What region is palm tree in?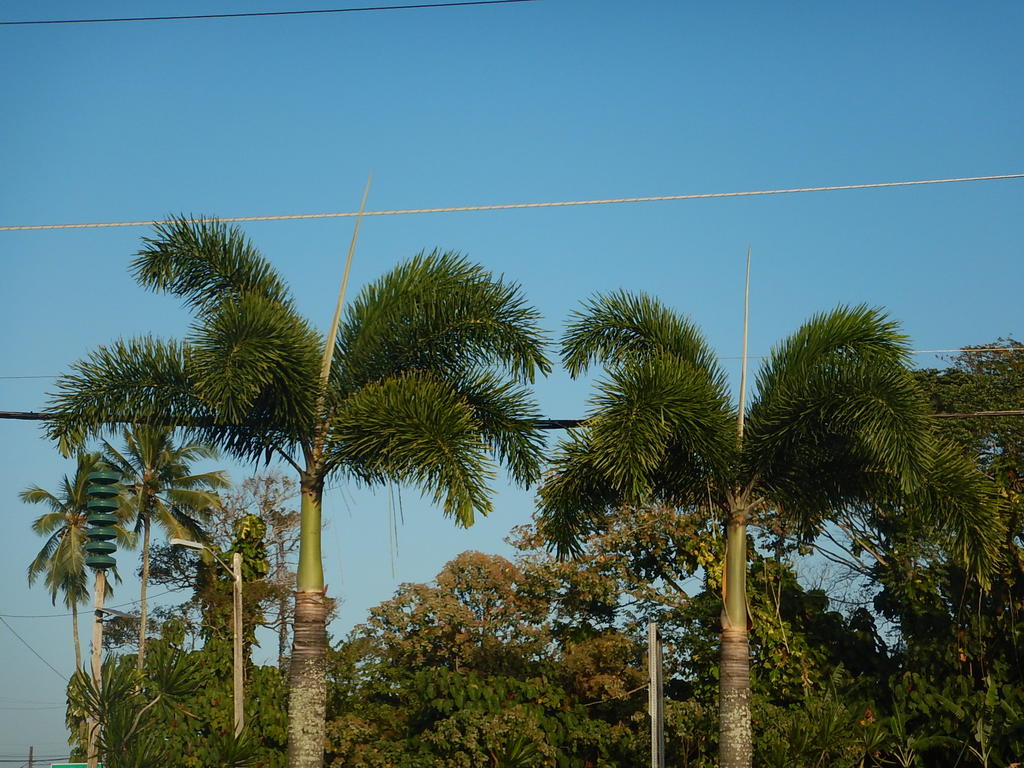
10,436,138,696.
